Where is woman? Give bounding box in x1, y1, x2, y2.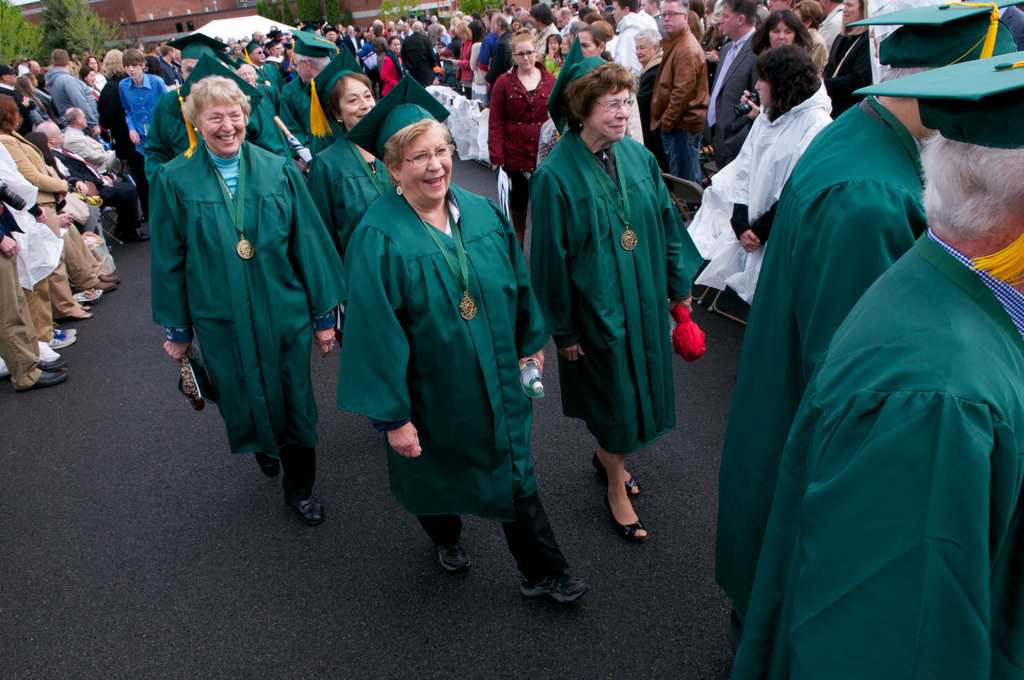
822, 0, 875, 116.
